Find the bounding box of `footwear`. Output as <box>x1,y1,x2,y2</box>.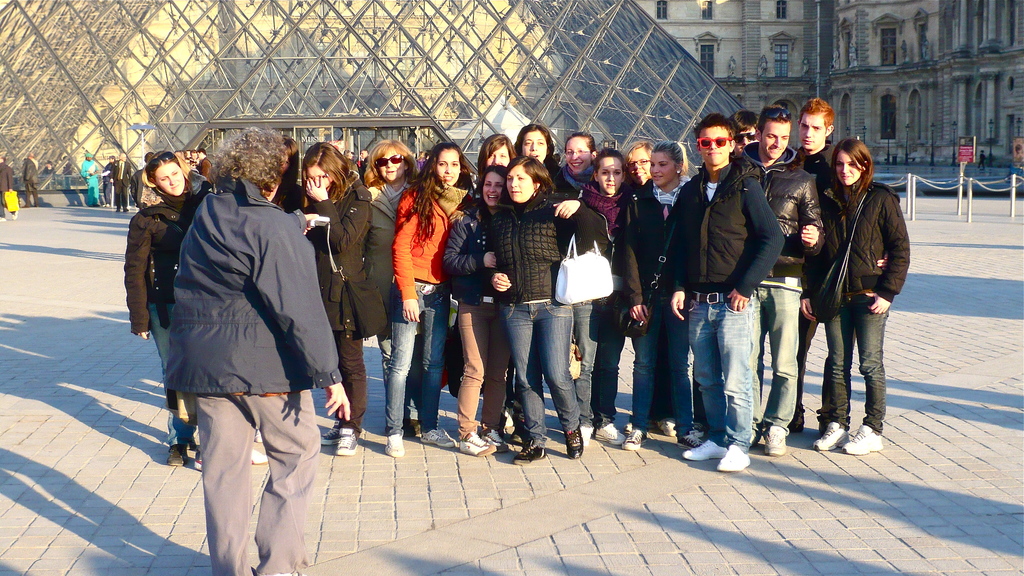
<box>513,440,550,463</box>.
